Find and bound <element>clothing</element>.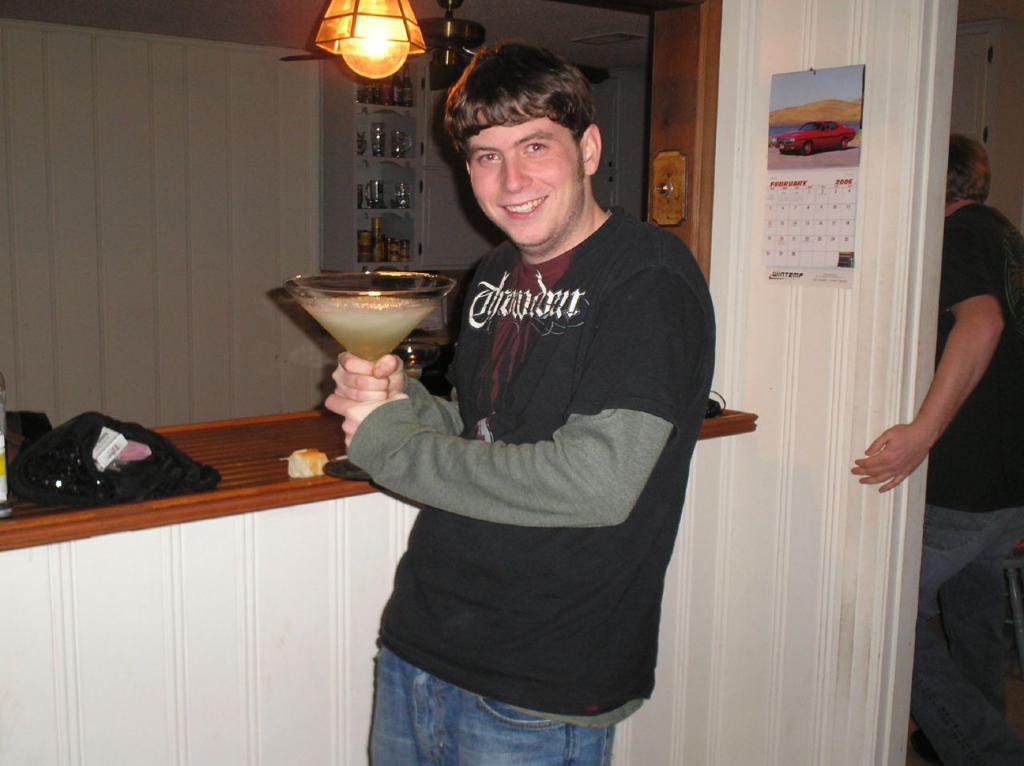
Bound: 928, 507, 1021, 760.
